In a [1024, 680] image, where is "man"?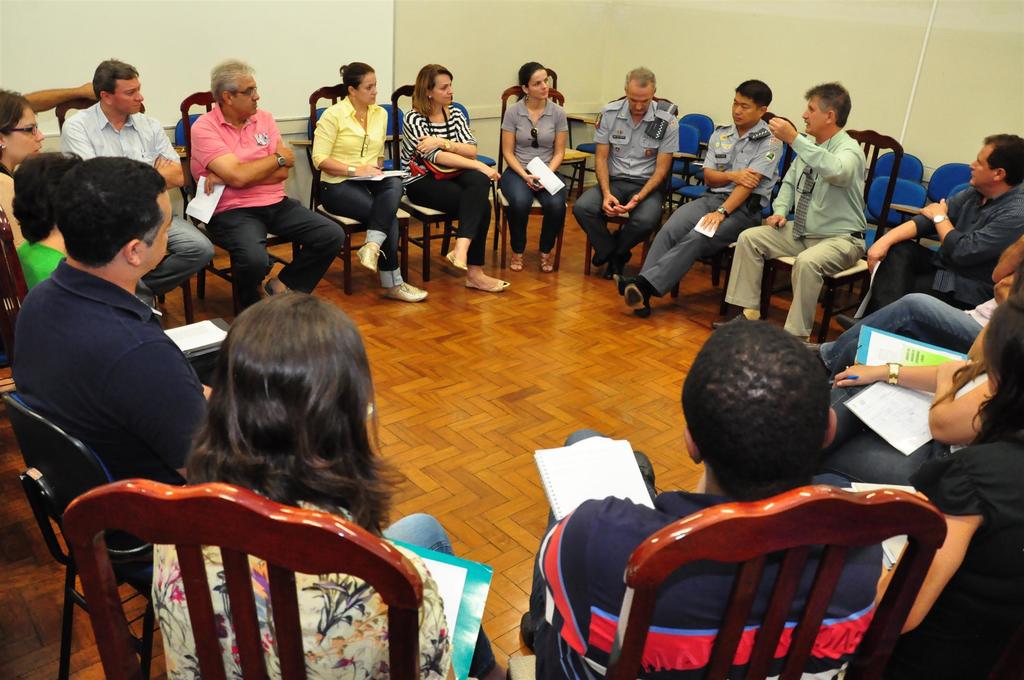
crop(165, 80, 317, 304).
